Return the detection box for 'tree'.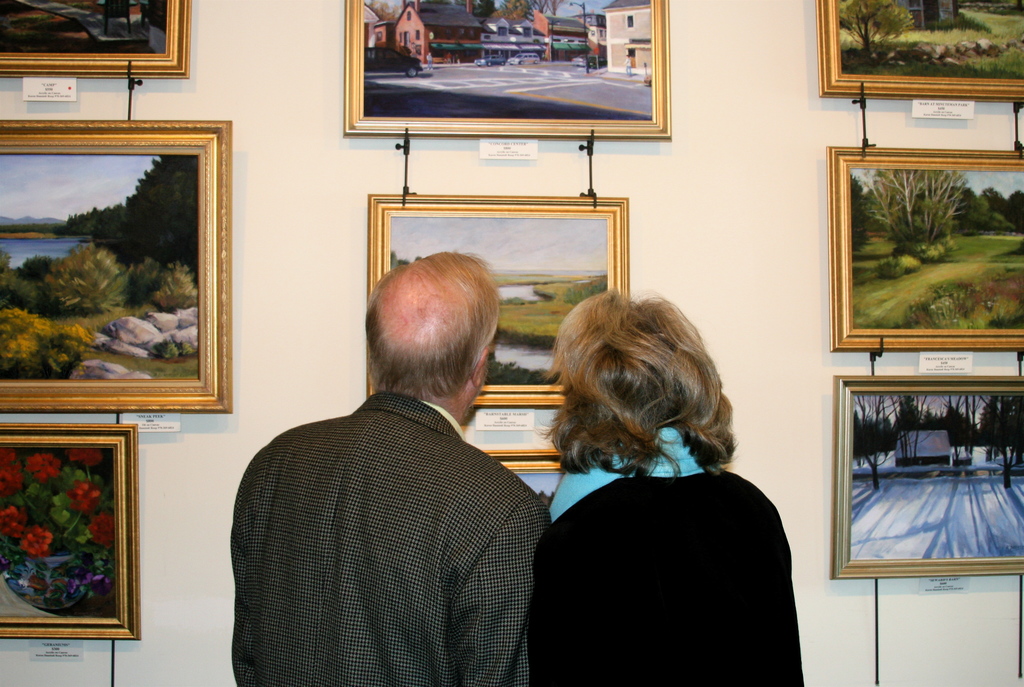
x1=859 y1=392 x2=898 y2=490.
